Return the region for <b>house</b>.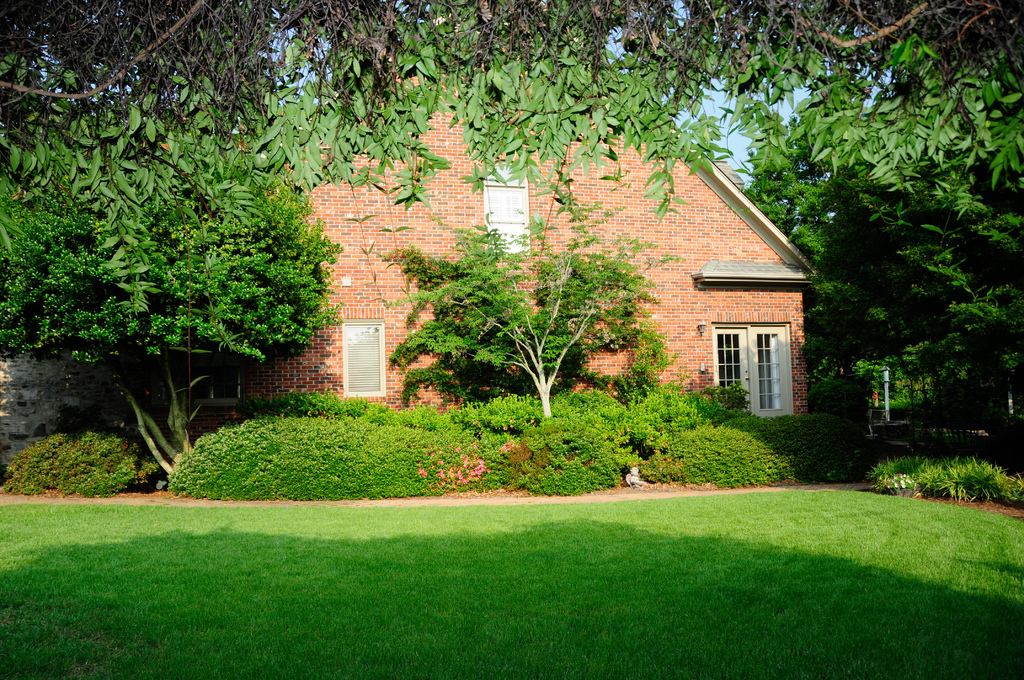
<region>188, 56, 815, 441</region>.
